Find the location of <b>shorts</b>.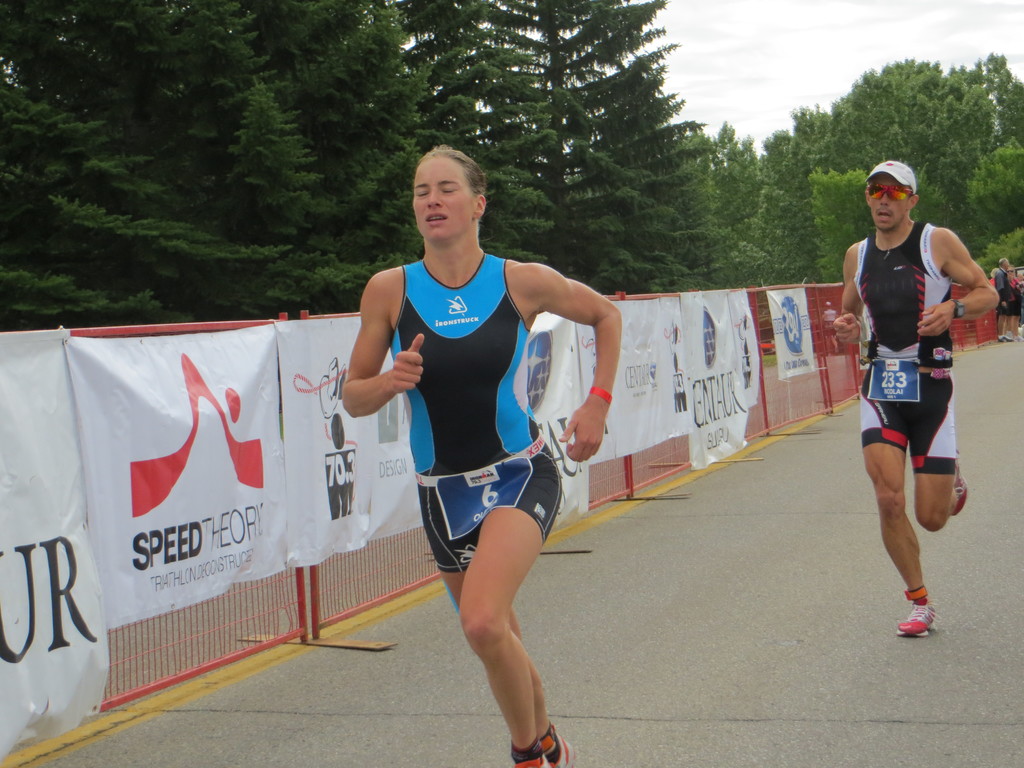
Location: x1=856, y1=367, x2=957, y2=474.
